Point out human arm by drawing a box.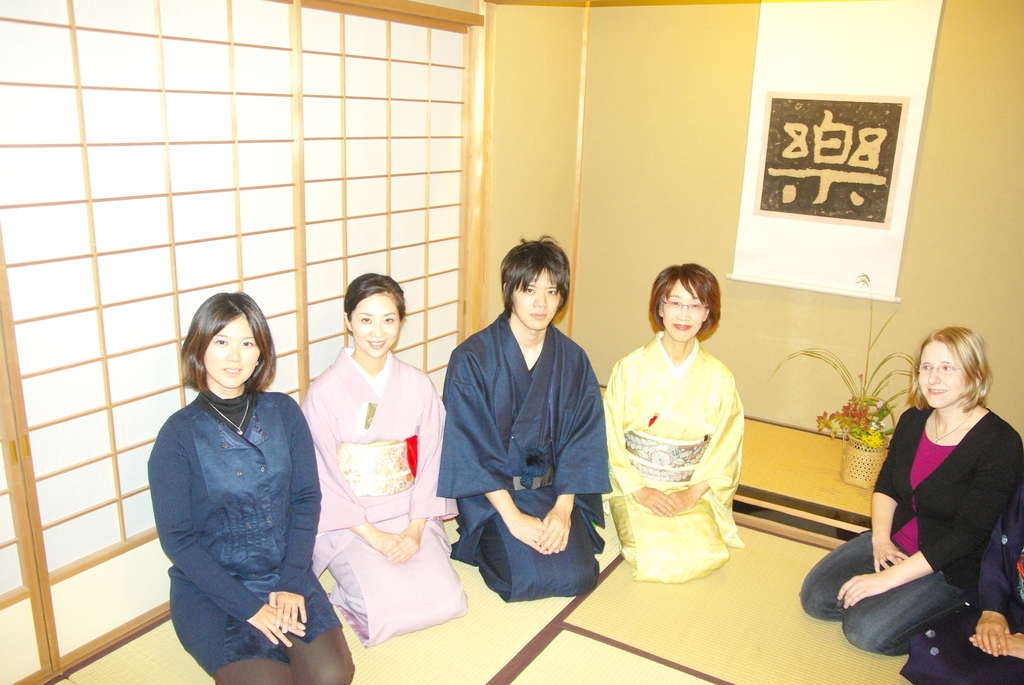
<bbox>980, 623, 1023, 649</bbox>.
